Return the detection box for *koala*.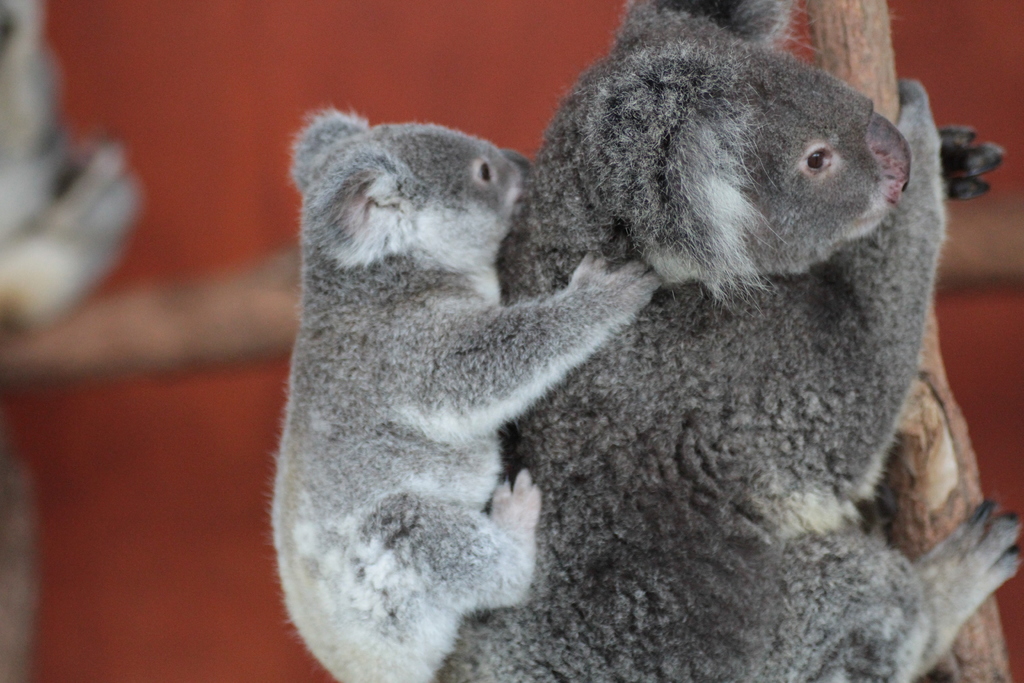
262 101 664 682.
